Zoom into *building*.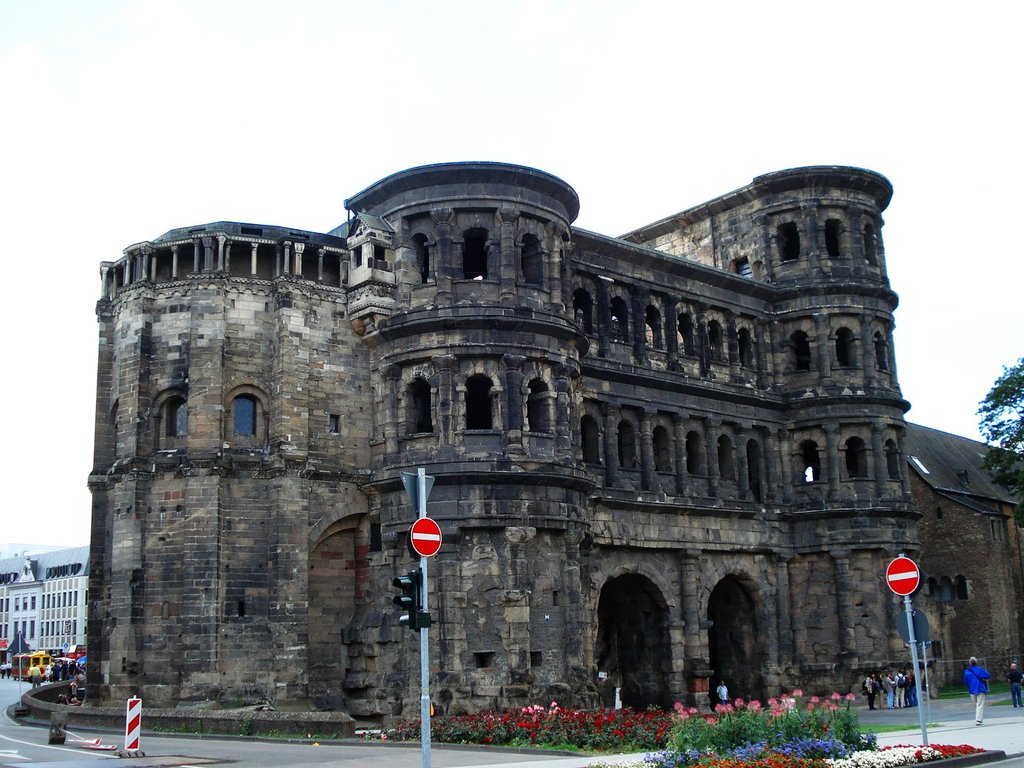
Zoom target: x1=0, y1=543, x2=90, y2=670.
